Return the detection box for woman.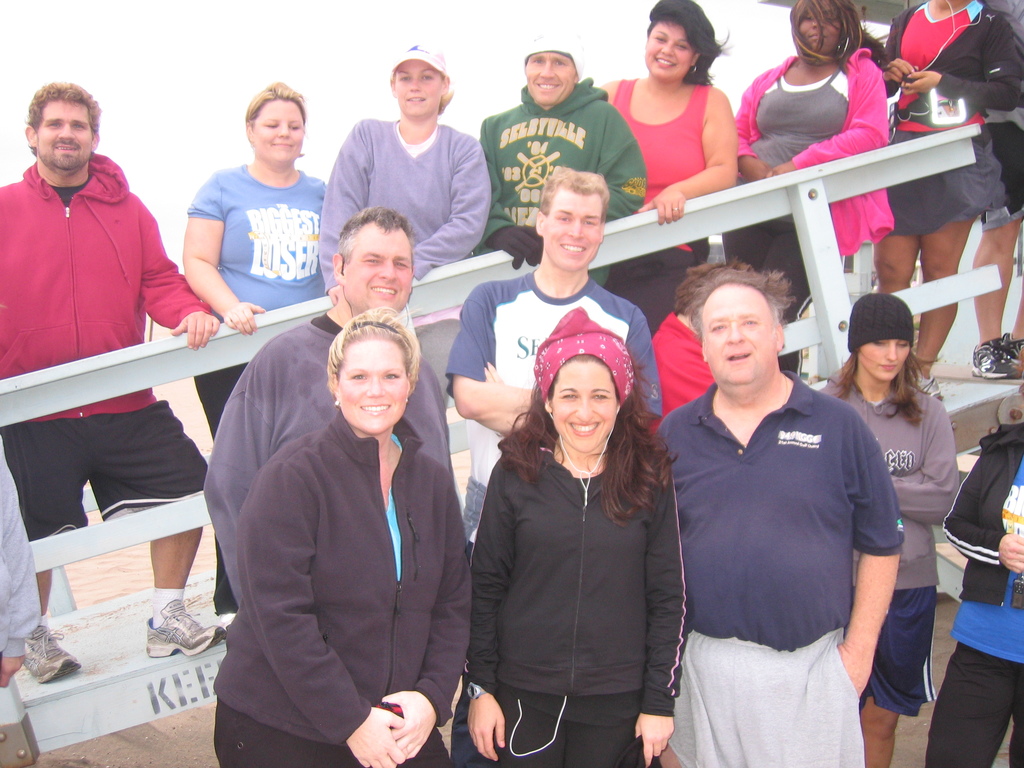
left=874, top=0, right=1023, bottom=378.
